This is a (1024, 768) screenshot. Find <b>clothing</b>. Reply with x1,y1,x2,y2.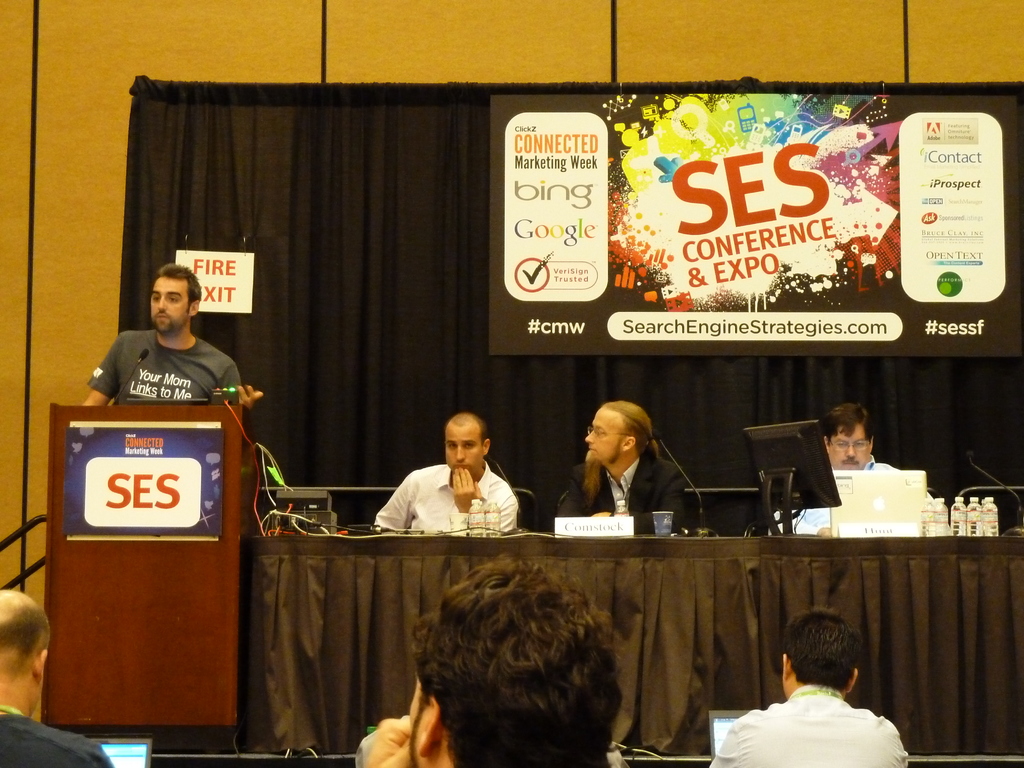
712,682,907,767.
